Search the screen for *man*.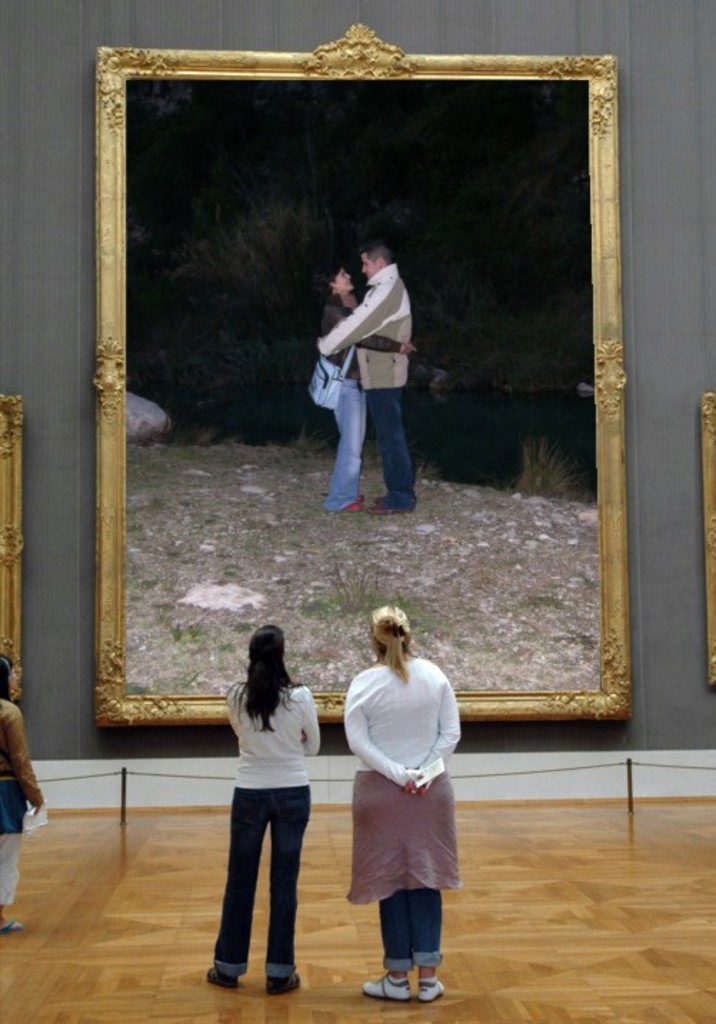
Found at left=307, top=223, right=427, bottom=506.
